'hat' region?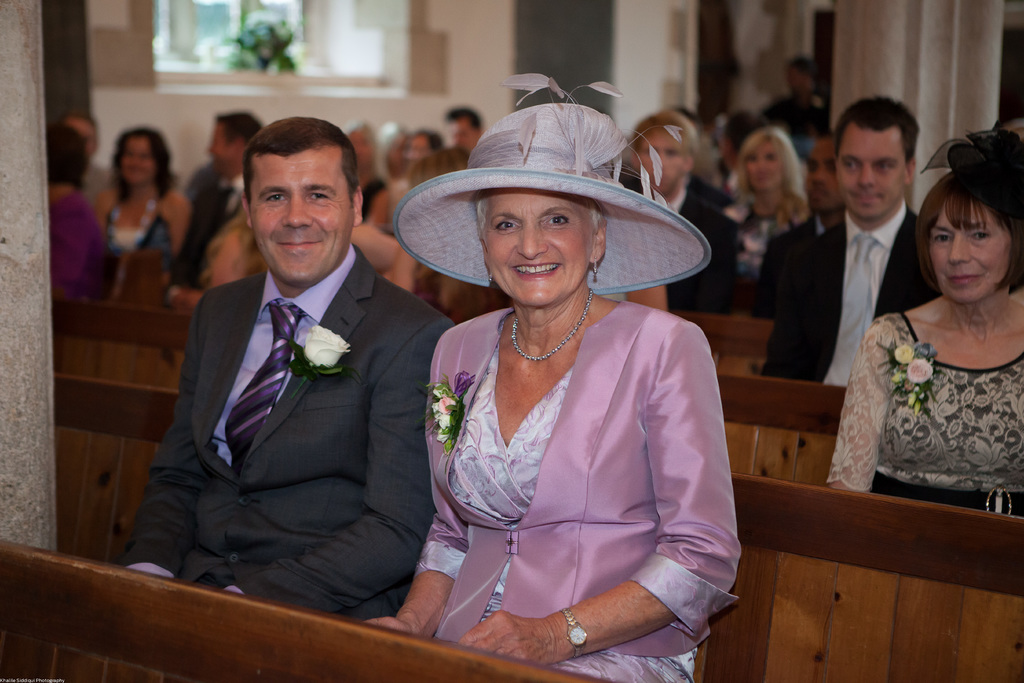
{"x1": 394, "y1": 73, "x2": 712, "y2": 293}
